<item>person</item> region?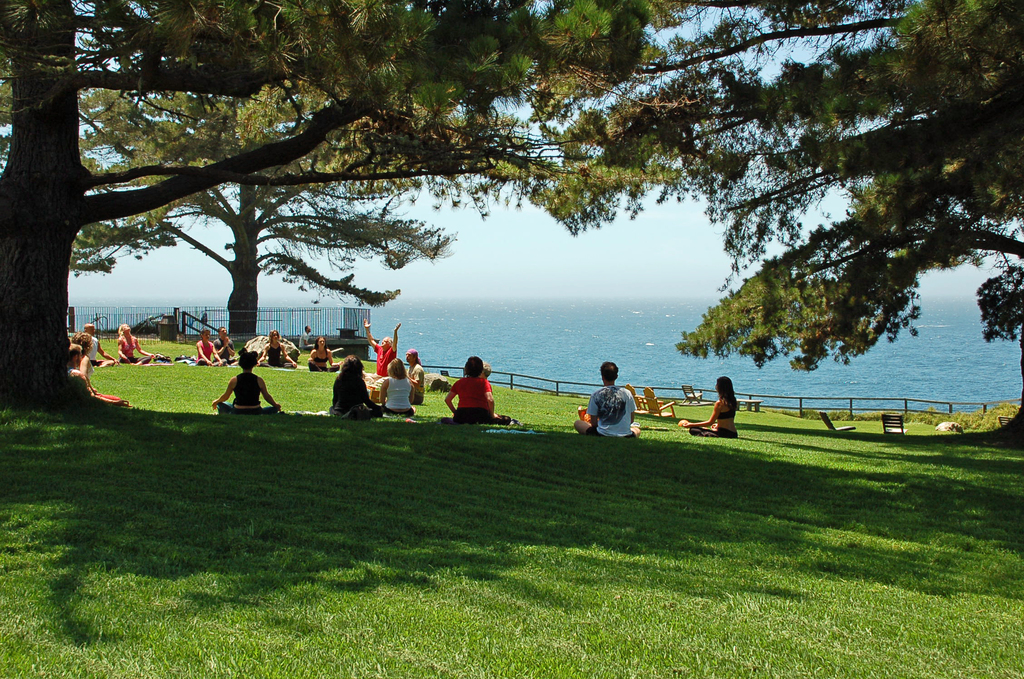
detection(356, 315, 404, 382)
